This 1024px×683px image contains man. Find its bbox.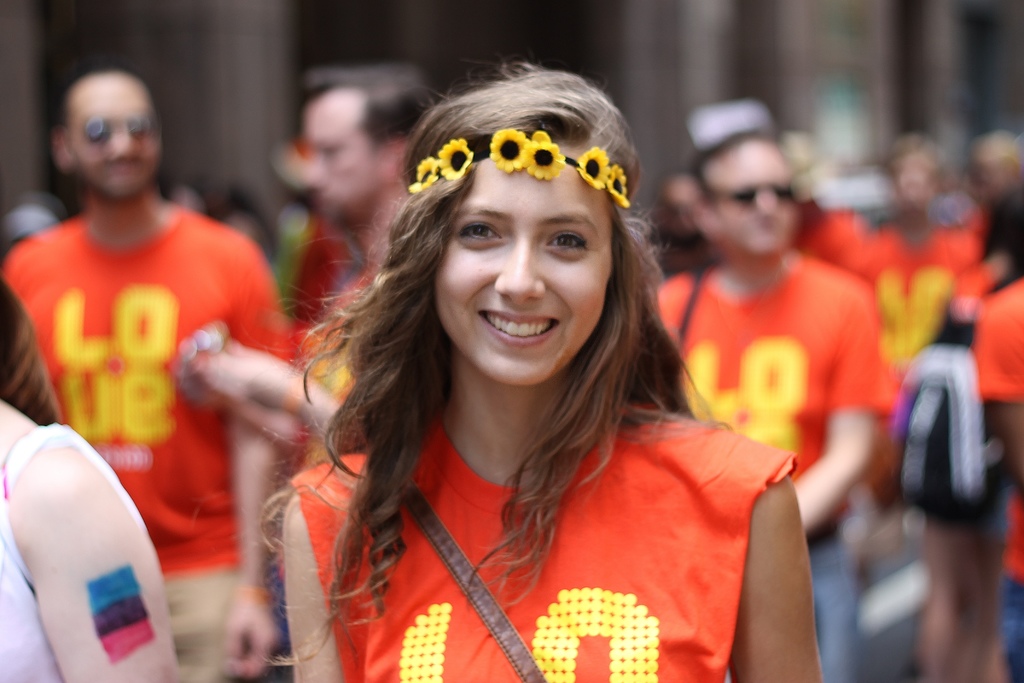
[693, 129, 905, 590].
